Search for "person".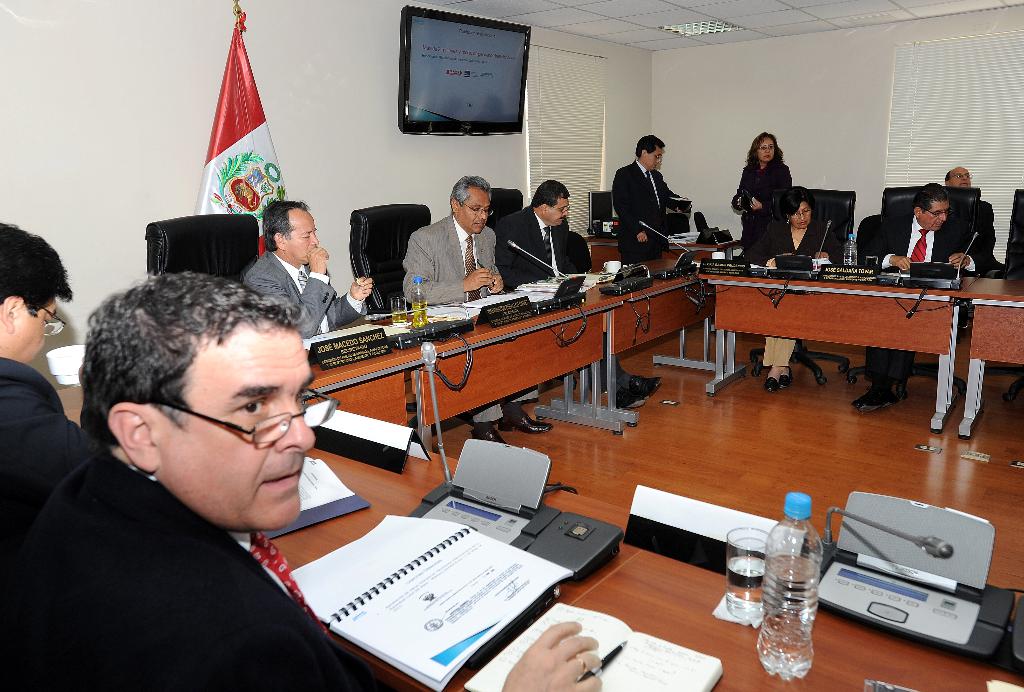
Found at region(950, 164, 993, 269).
